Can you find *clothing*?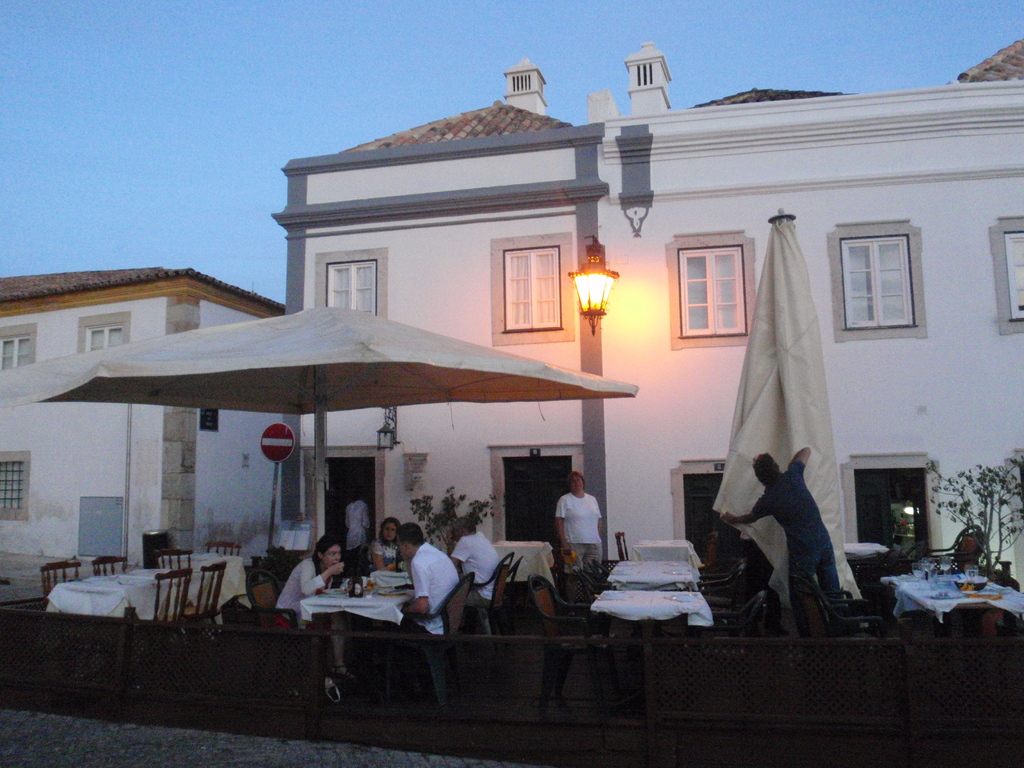
Yes, bounding box: x1=554, y1=494, x2=605, y2=543.
